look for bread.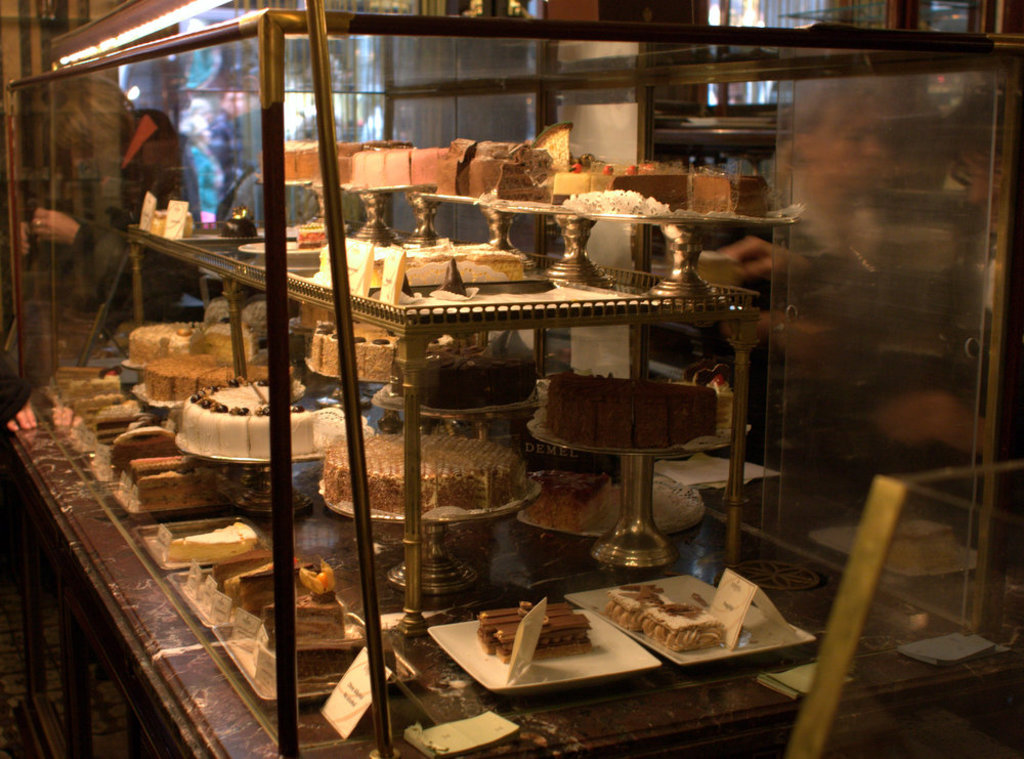
Found: box=[295, 619, 391, 699].
